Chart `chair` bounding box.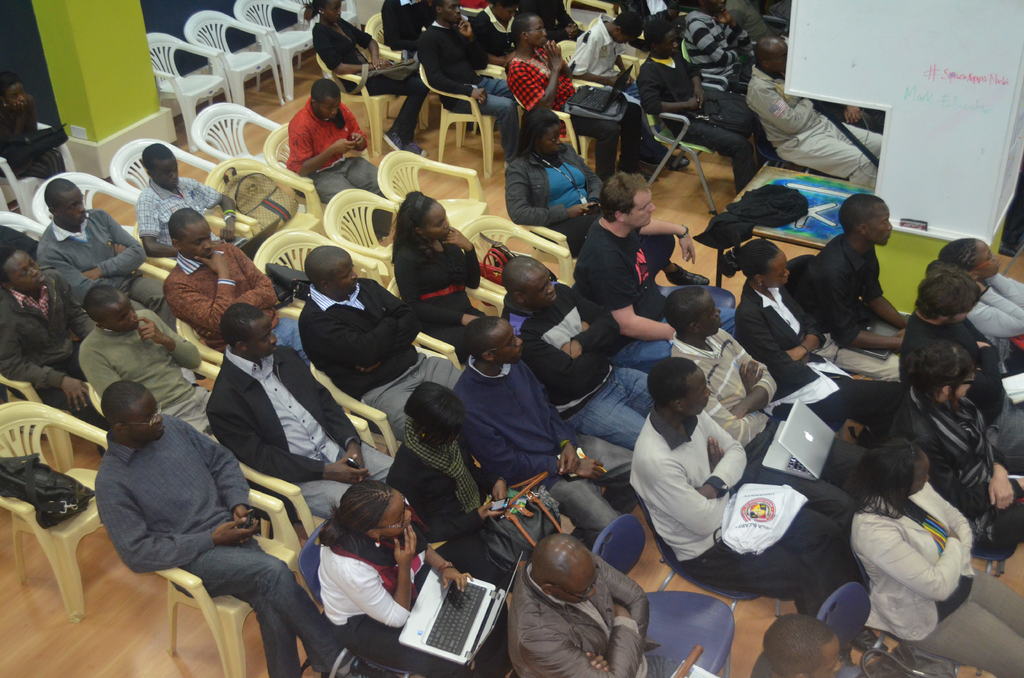
Charted: bbox=(850, 542, 963, 677).
